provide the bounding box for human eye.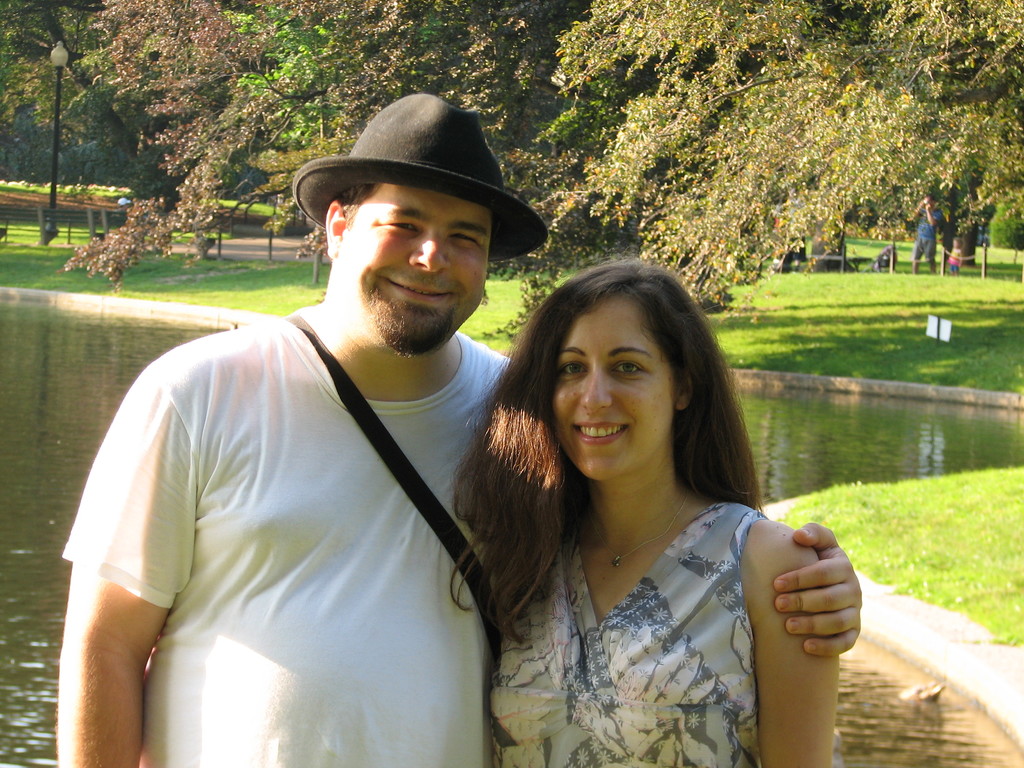
(613, 354, 649, 383).
